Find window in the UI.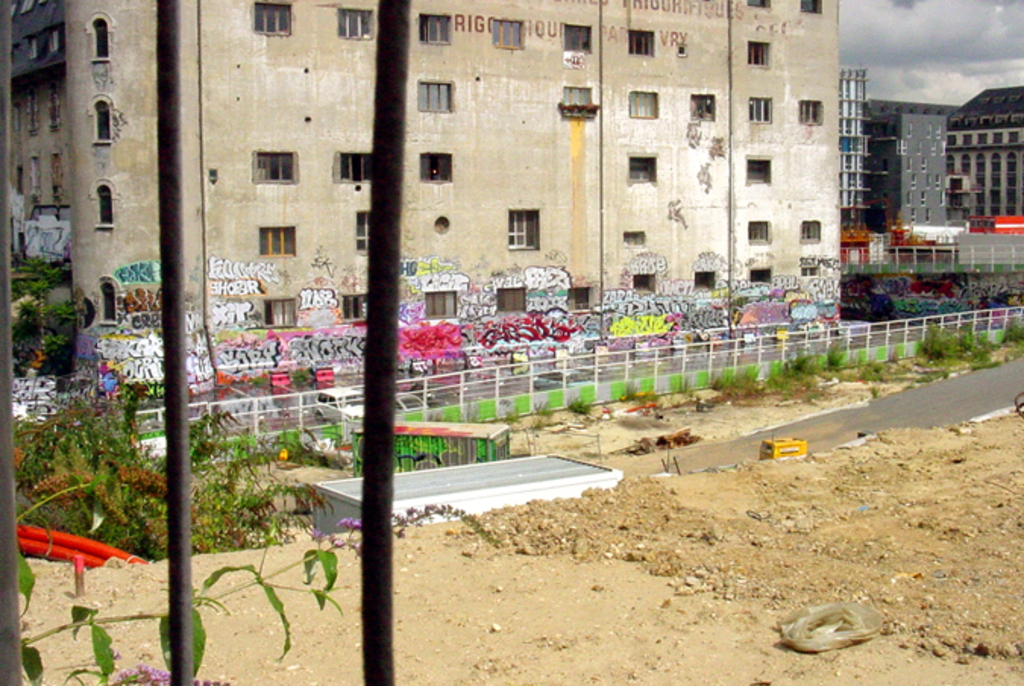
UI element at locate(420, 77, 458, 117).
